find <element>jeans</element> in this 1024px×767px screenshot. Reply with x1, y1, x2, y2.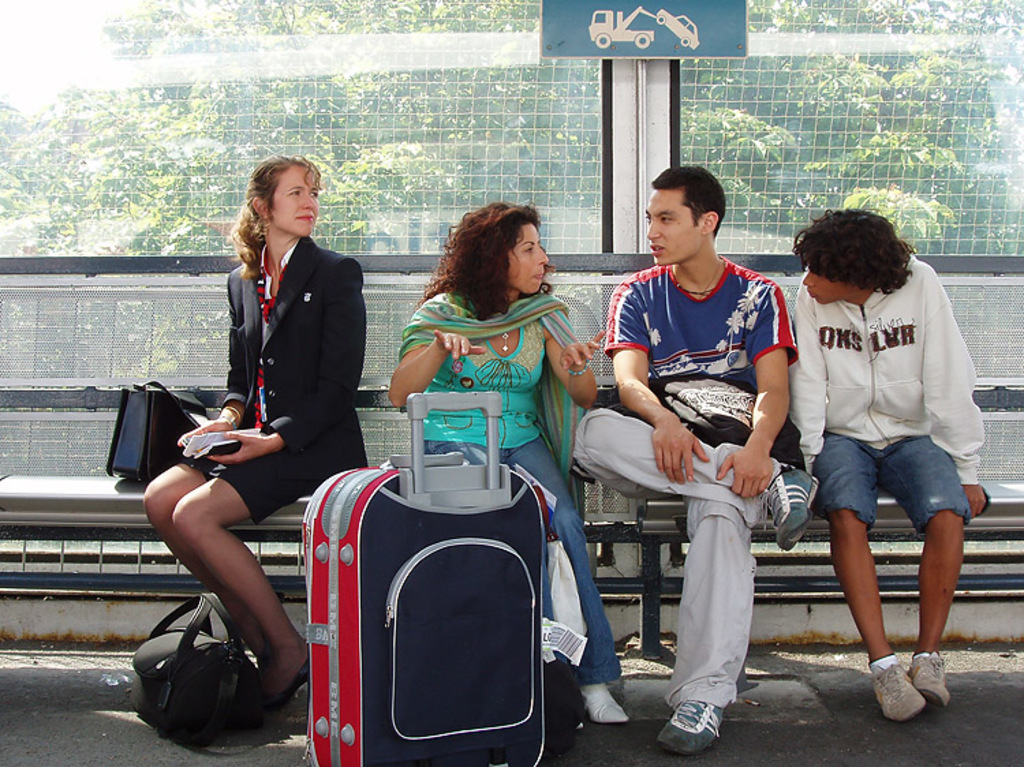
825, 434, 973, 525.
